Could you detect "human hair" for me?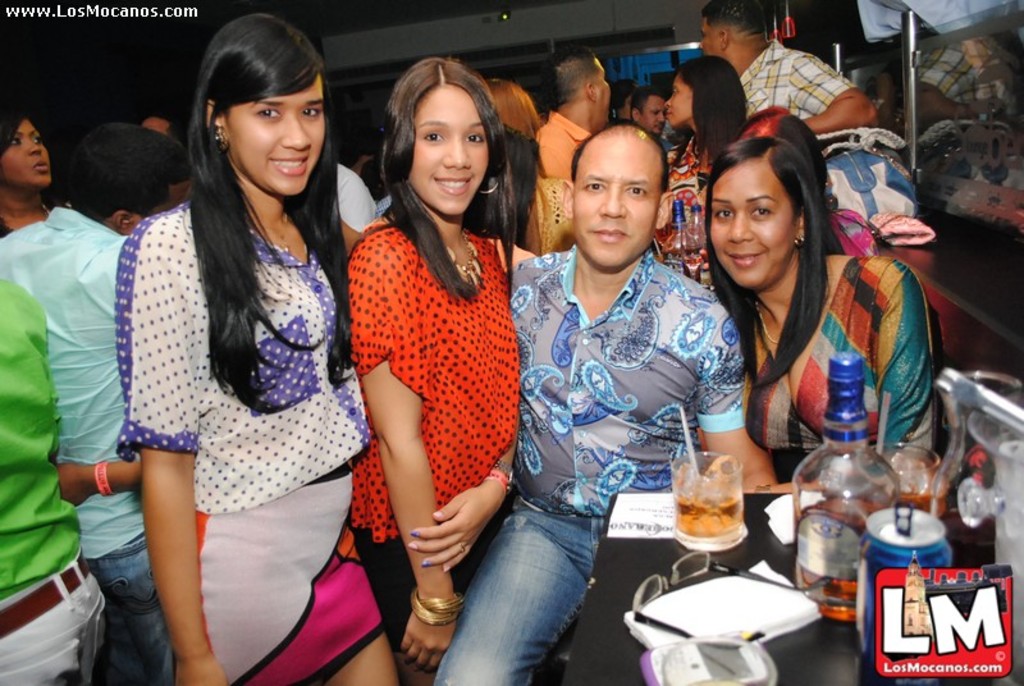
Detection result: 628,83,668,123.
